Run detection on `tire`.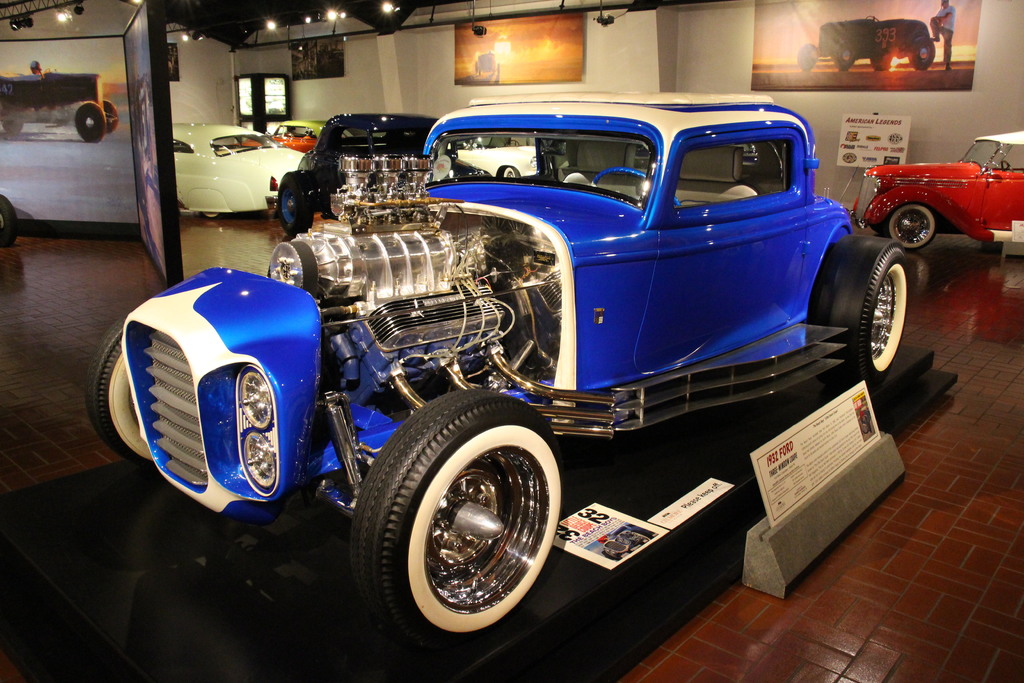
Result: (85, 317, 154, 468).
